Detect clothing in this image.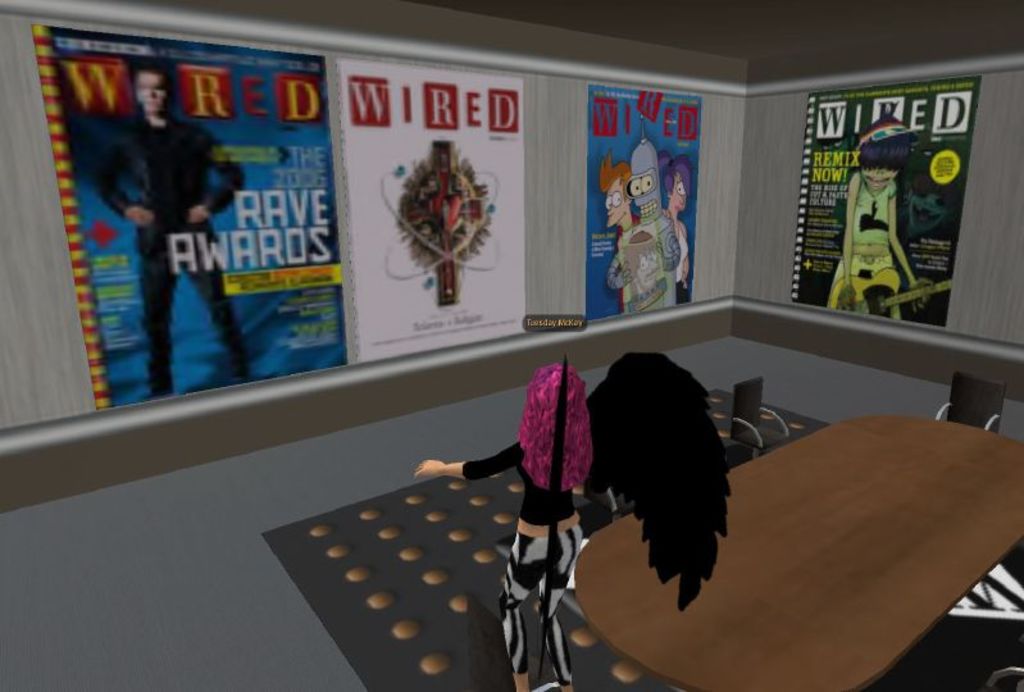
Detection: 461:441:584:687.
